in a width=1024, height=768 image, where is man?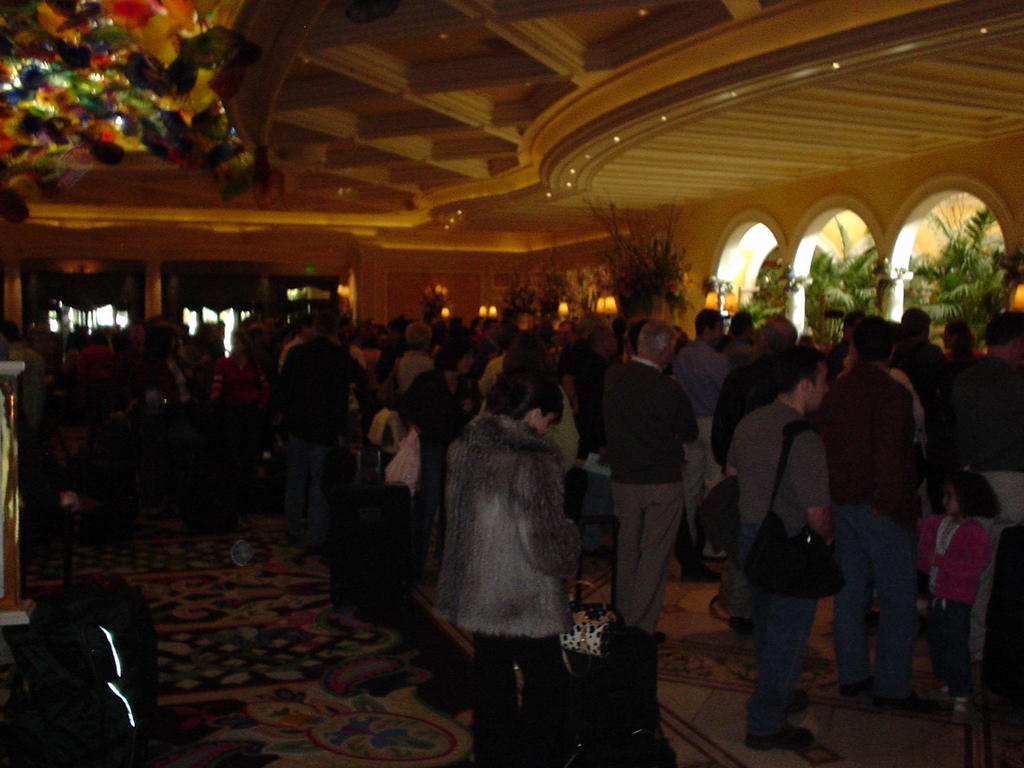
<bbox>895, 306, 948, 509</bbox>.
